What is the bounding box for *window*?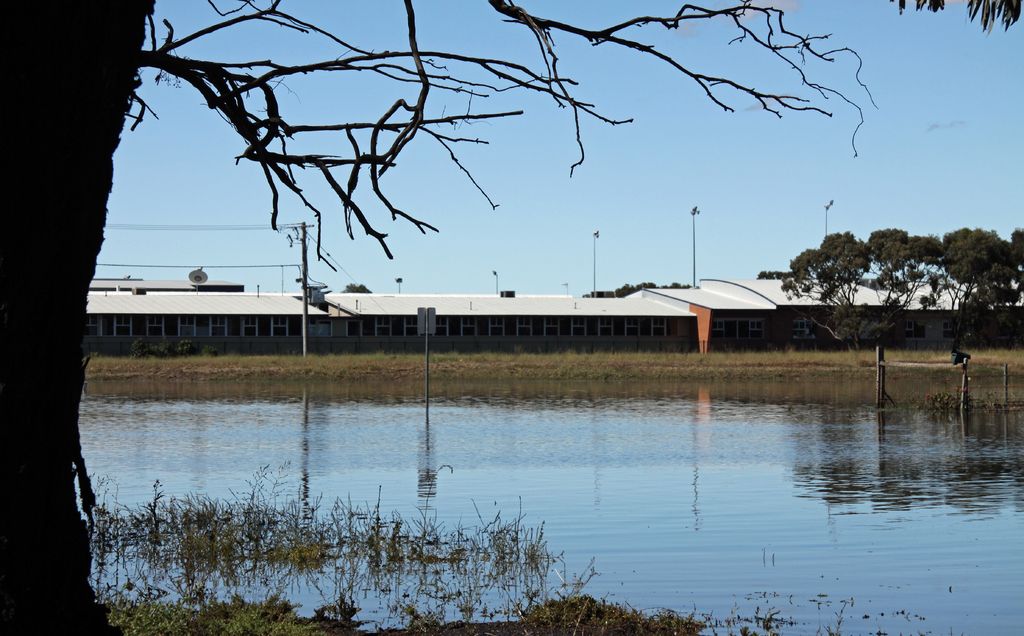
{"left": 113, "top": 315, "right": 131, "bottom": 334}.
